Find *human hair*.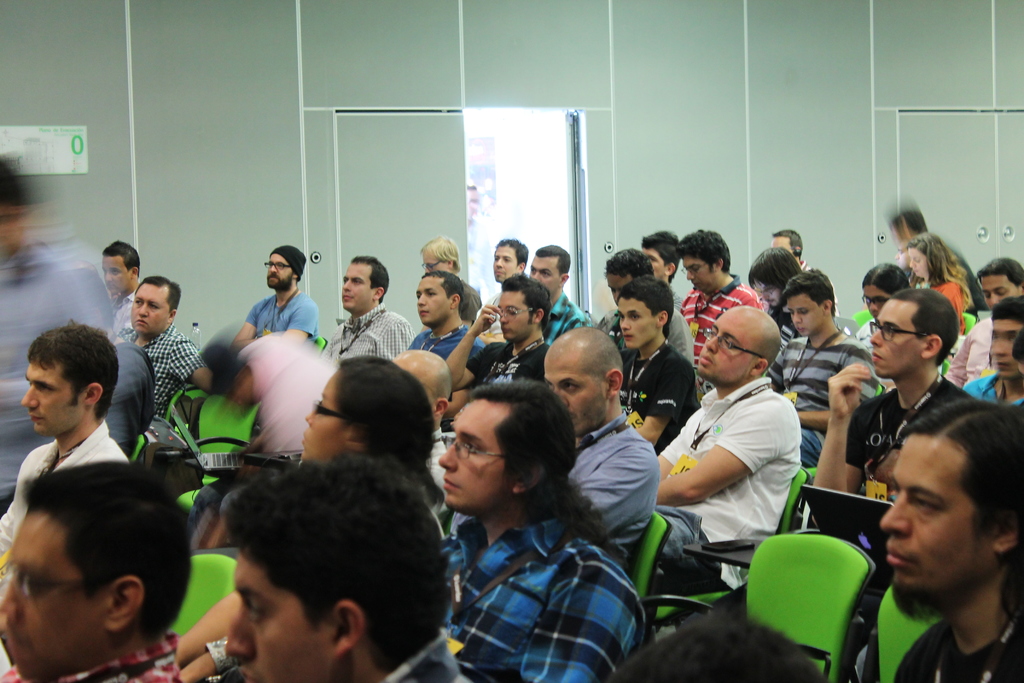
359,257,390,288.
